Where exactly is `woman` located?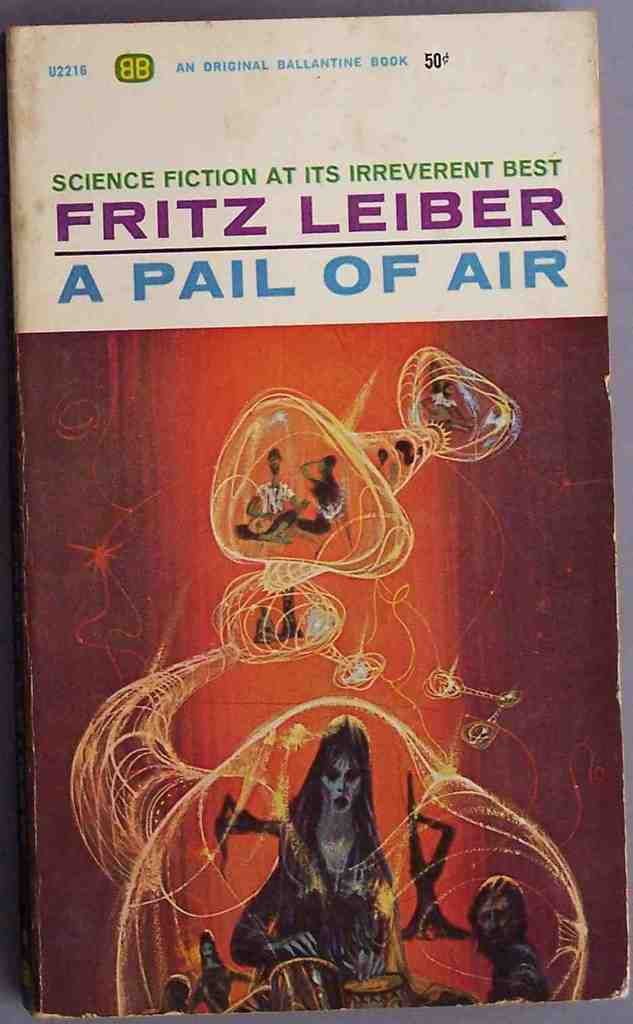
Its bounding box is crop(258, 456, 360, 555).
